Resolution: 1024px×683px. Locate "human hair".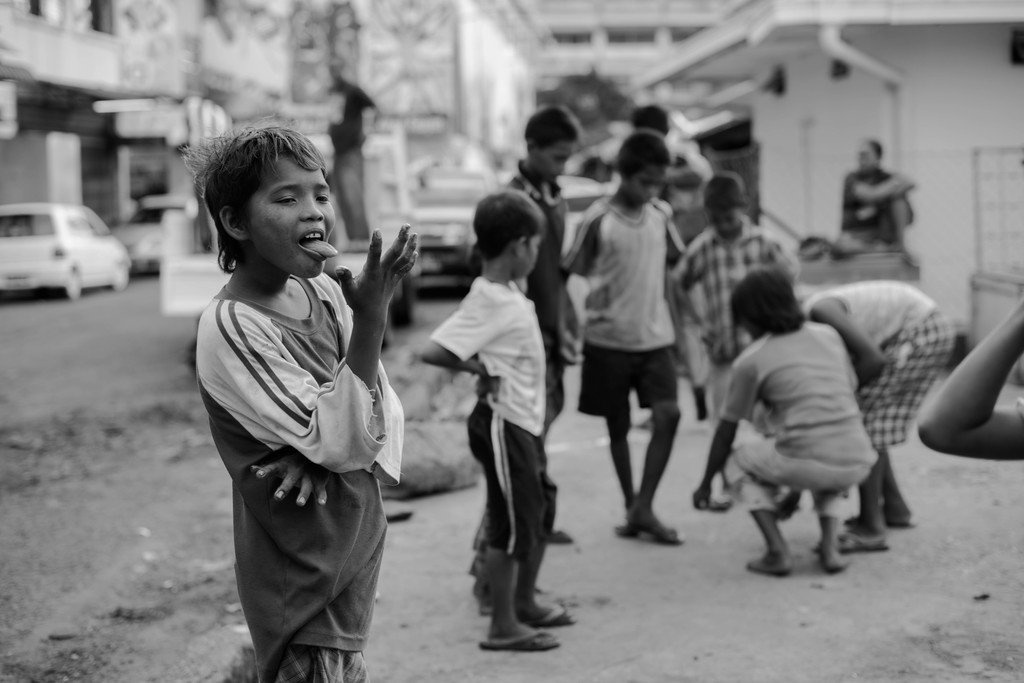
x1=616, y1=127, x2=675, y2=182.
